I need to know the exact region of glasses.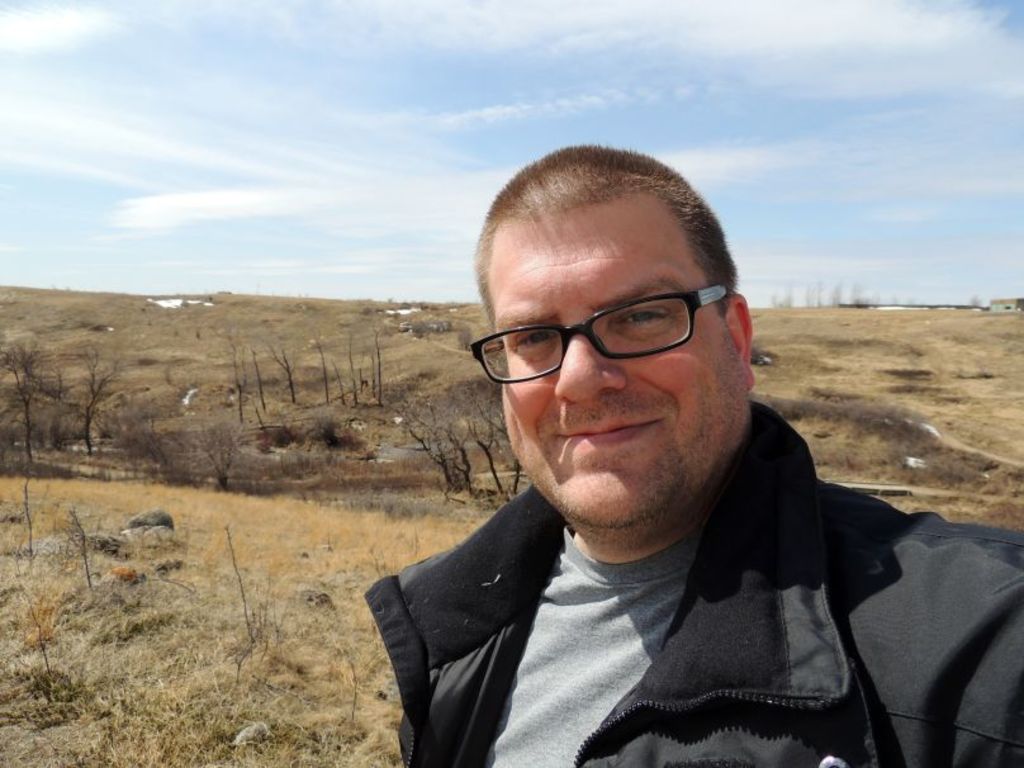
Region: region(470, 281, 730, 389).
